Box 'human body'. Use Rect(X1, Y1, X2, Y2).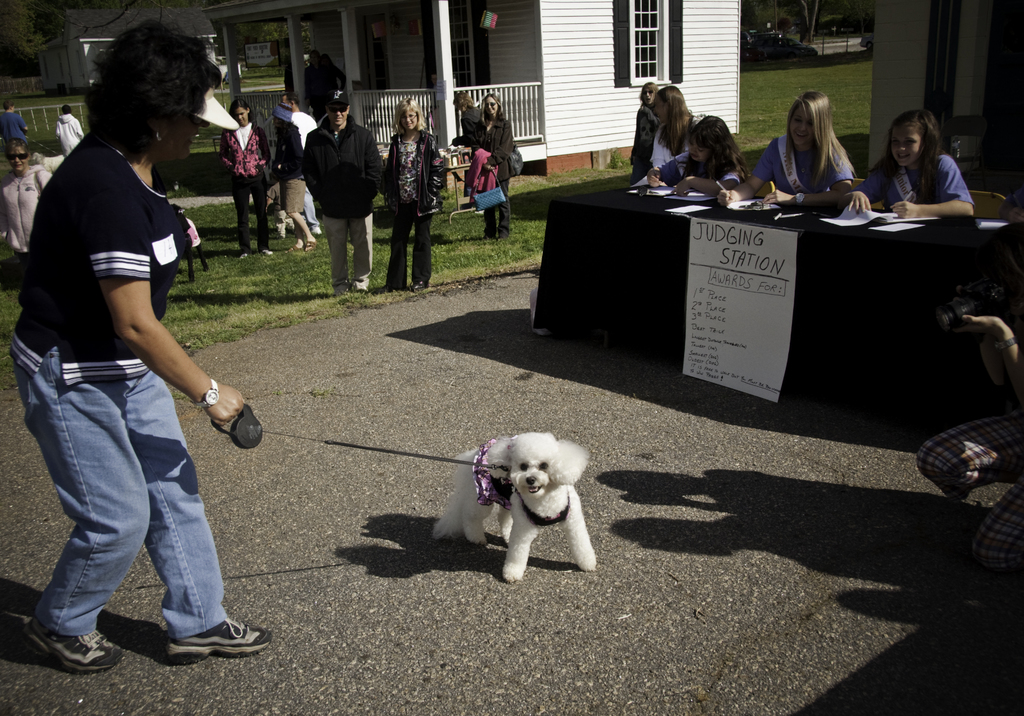
Rect(452, 106, 481, 148).
